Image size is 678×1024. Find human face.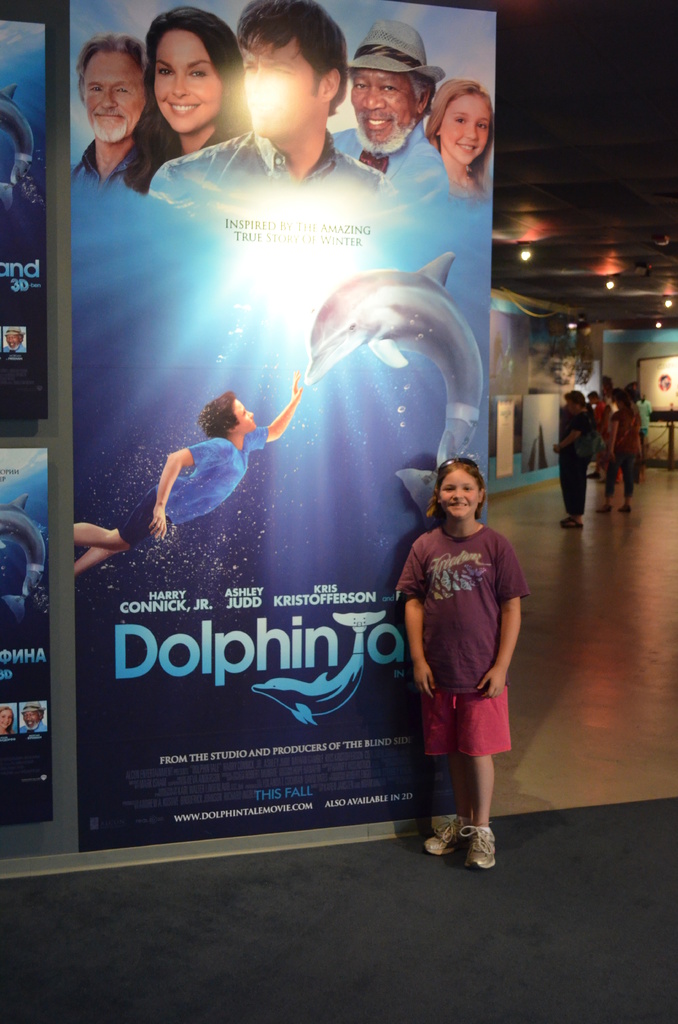
76/46/147/151.
